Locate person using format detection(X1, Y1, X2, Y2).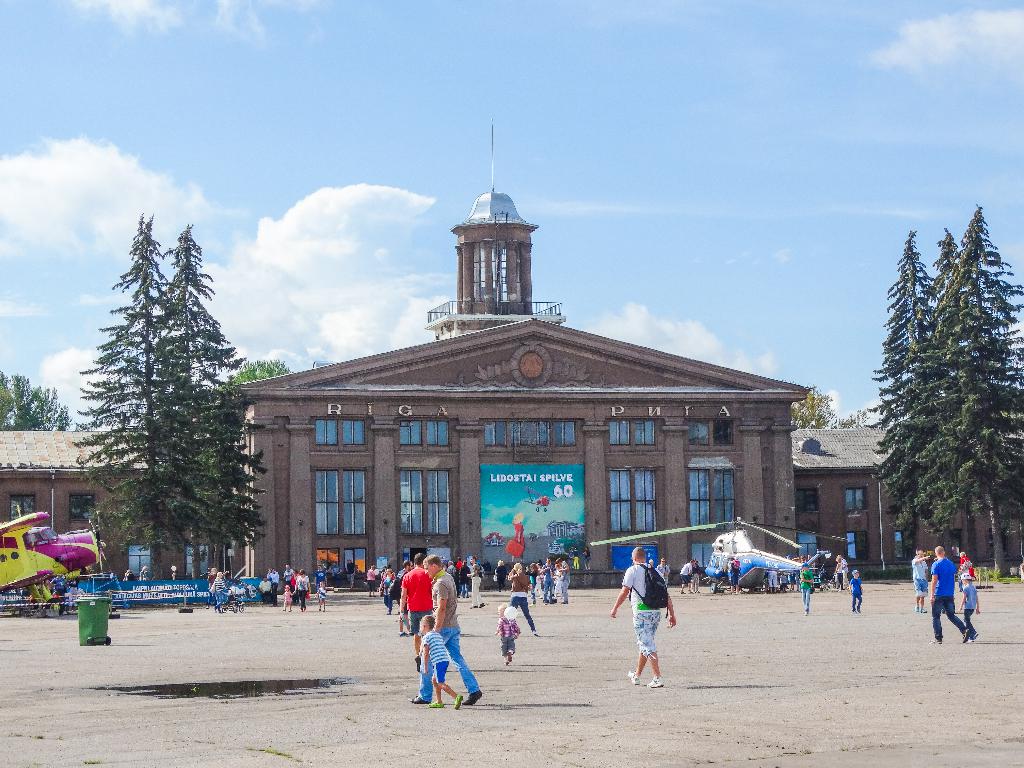
detection(312, 579, 328, 610).
